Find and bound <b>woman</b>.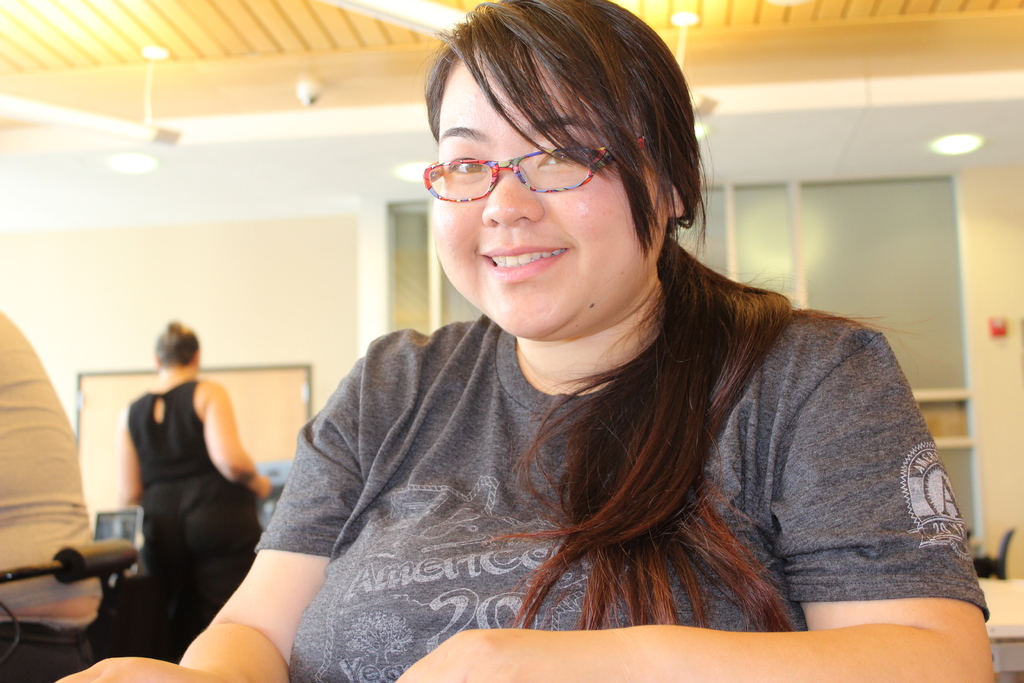
Bound: crop(205, 37, 947, 655).
